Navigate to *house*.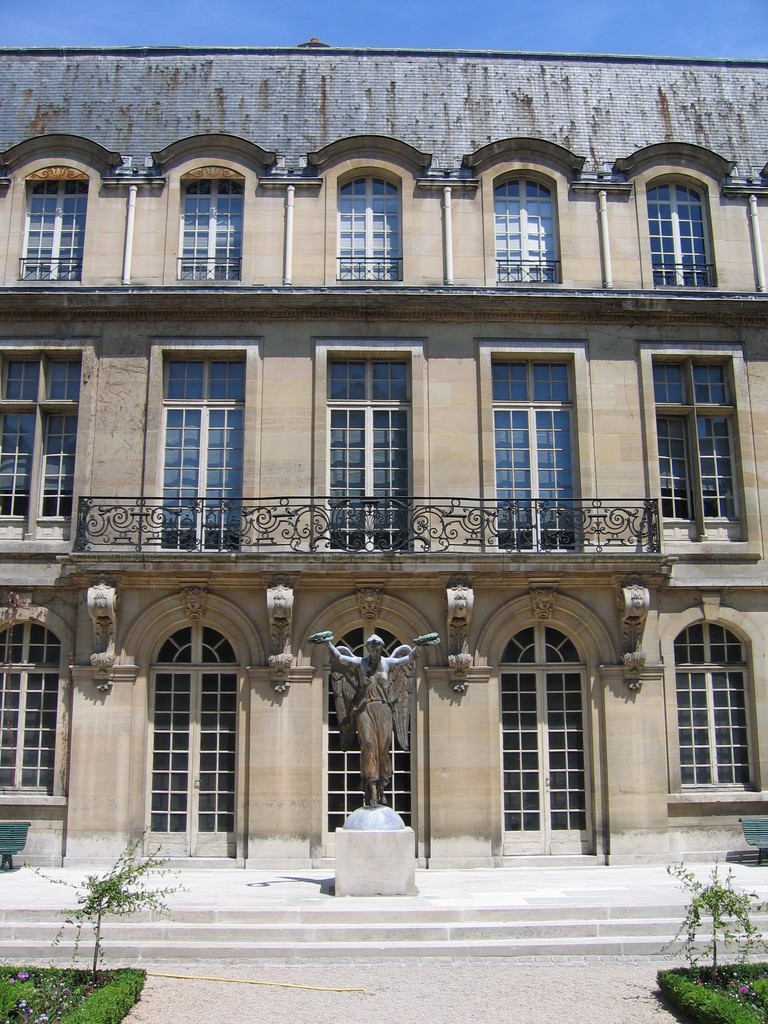
Navigation target: locate(0, 31, 767, 960).
